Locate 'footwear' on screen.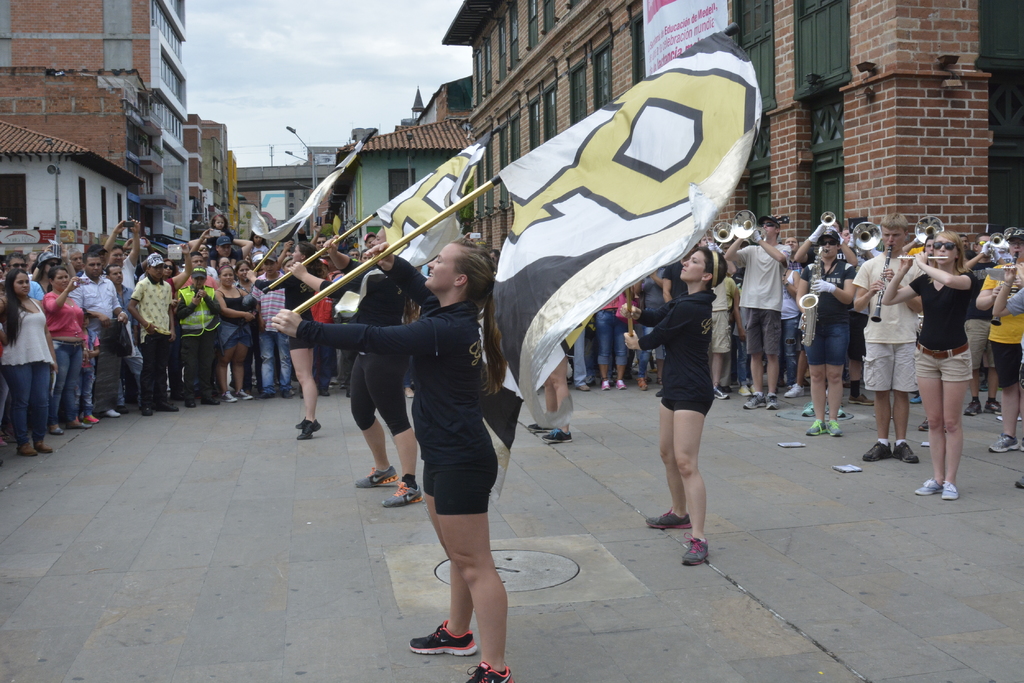
On screen at (x1=403, y1=615, x2=473, y2=652).
